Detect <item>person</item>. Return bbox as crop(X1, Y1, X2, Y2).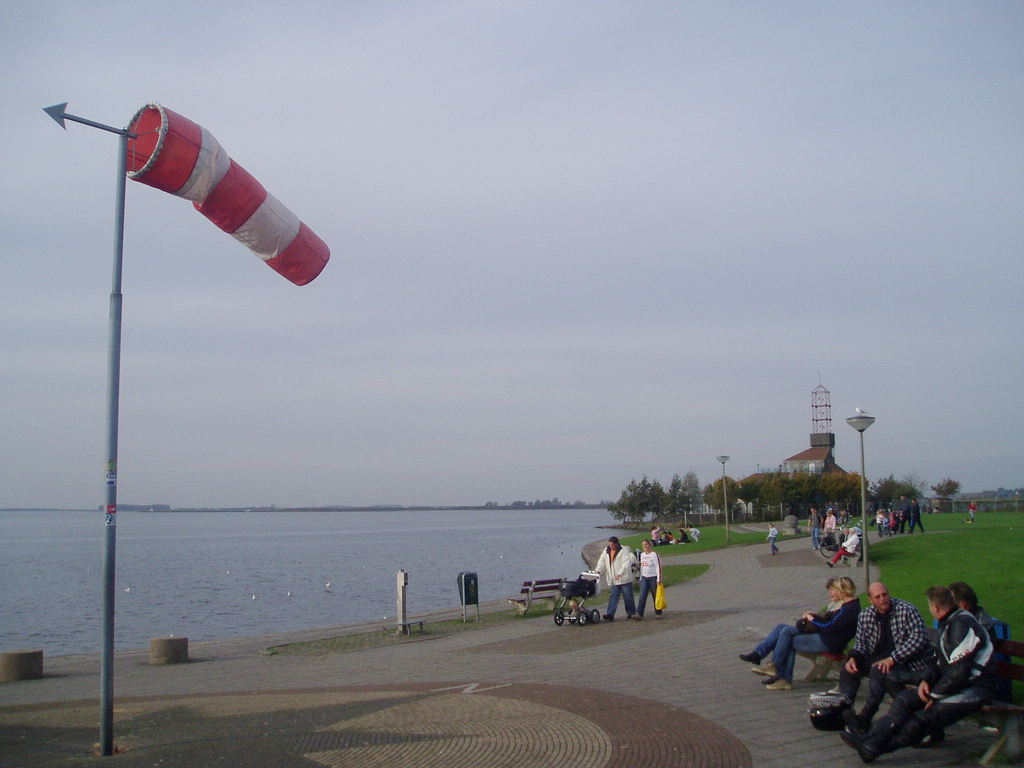
crop(963, 500, 977, 523).
